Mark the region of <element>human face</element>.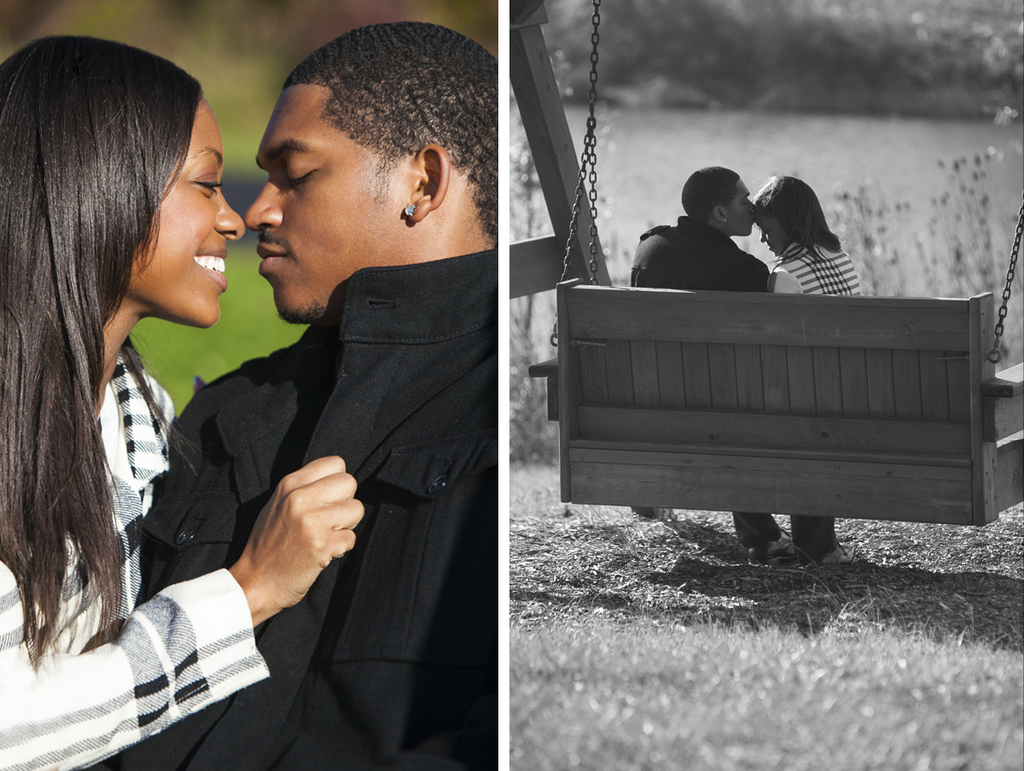
Region: [left=128, top=96, right=246, bottom=329].
